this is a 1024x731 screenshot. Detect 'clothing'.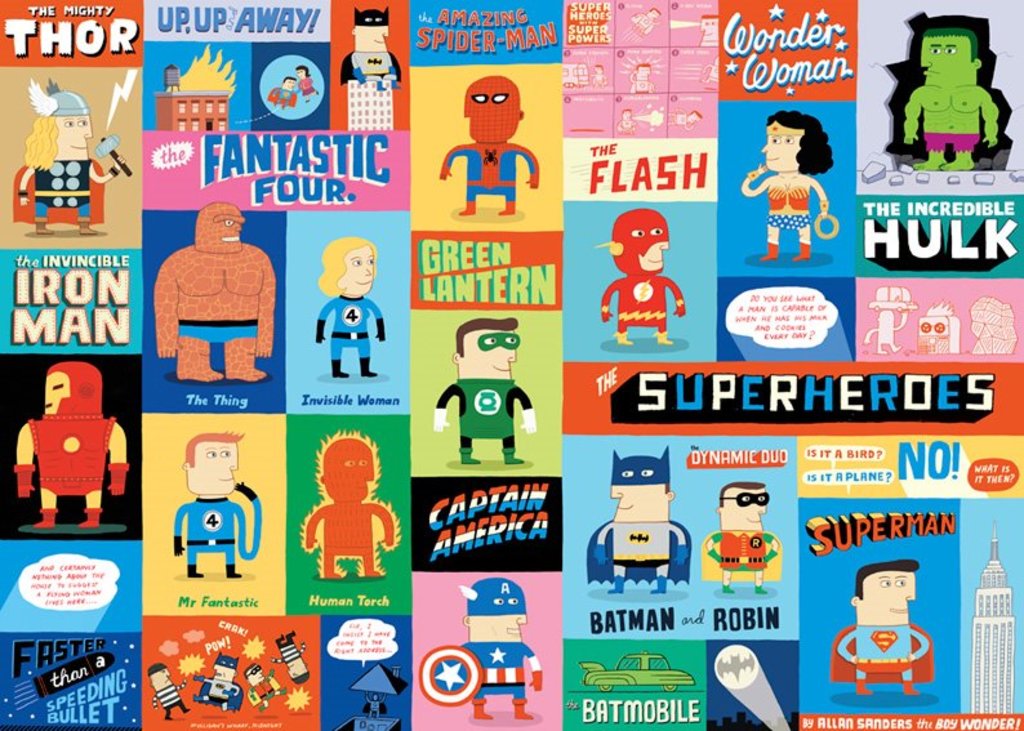
box=[460, 639, 539, 699].
